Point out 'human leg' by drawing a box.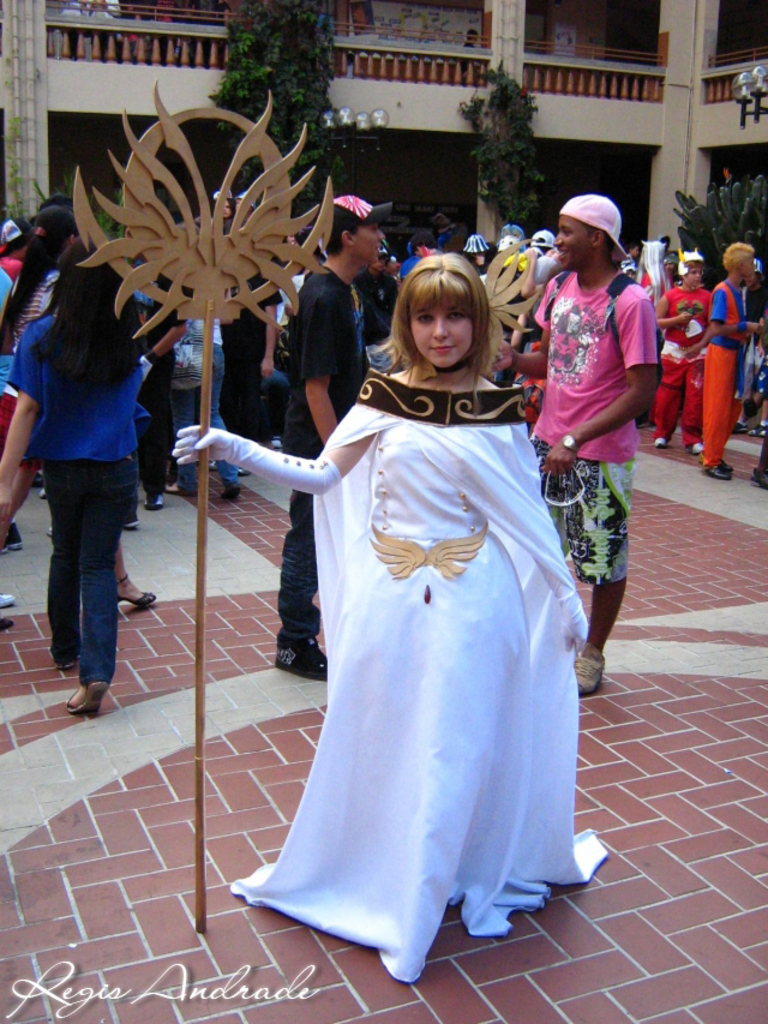
bbox(568, 456, 641, 693).
